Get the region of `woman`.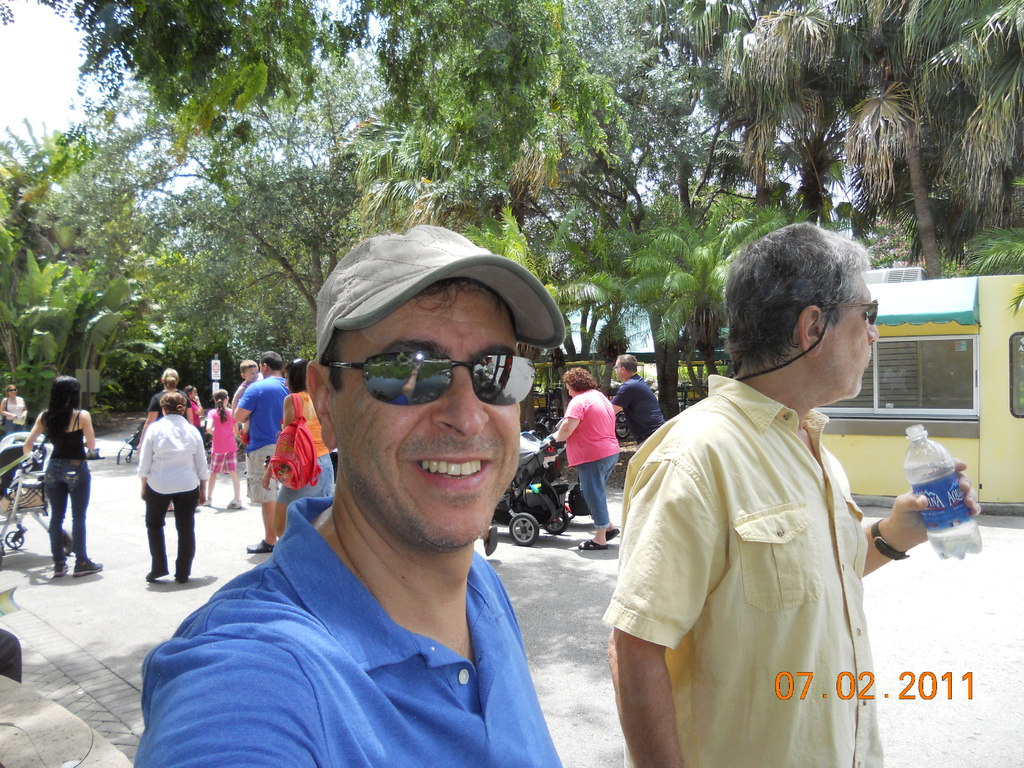
x1=256, y1=353, x2=340, y2=544.
